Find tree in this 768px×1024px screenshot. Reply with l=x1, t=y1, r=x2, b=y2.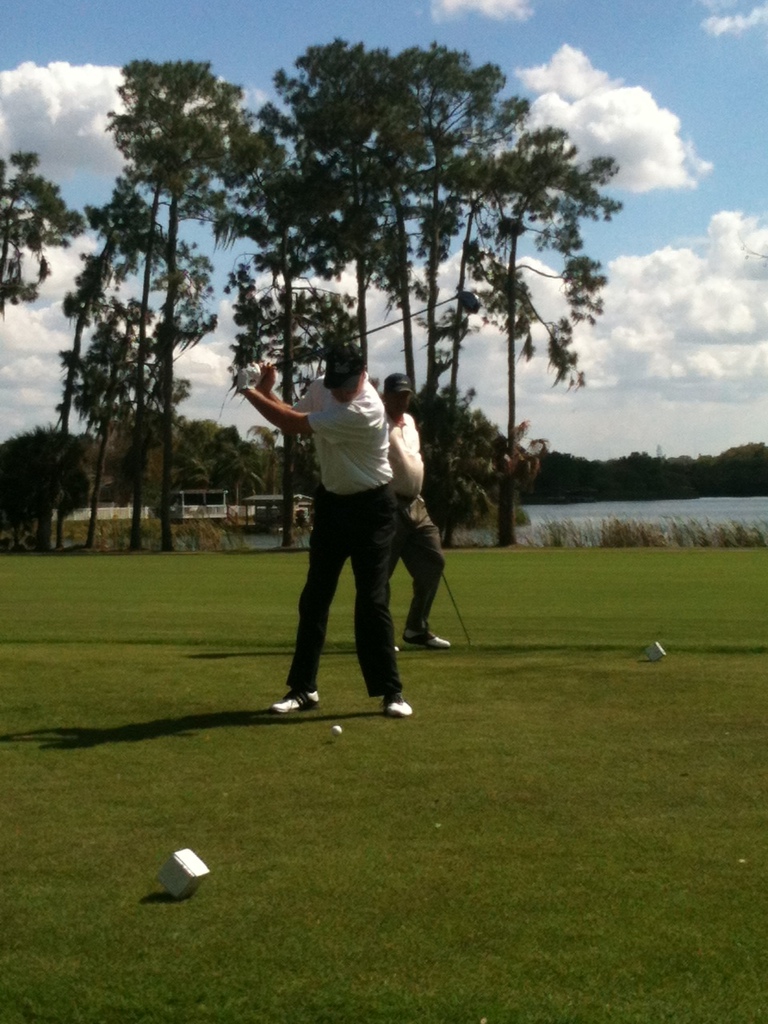
l=376, t=360, r=542, b=536.
